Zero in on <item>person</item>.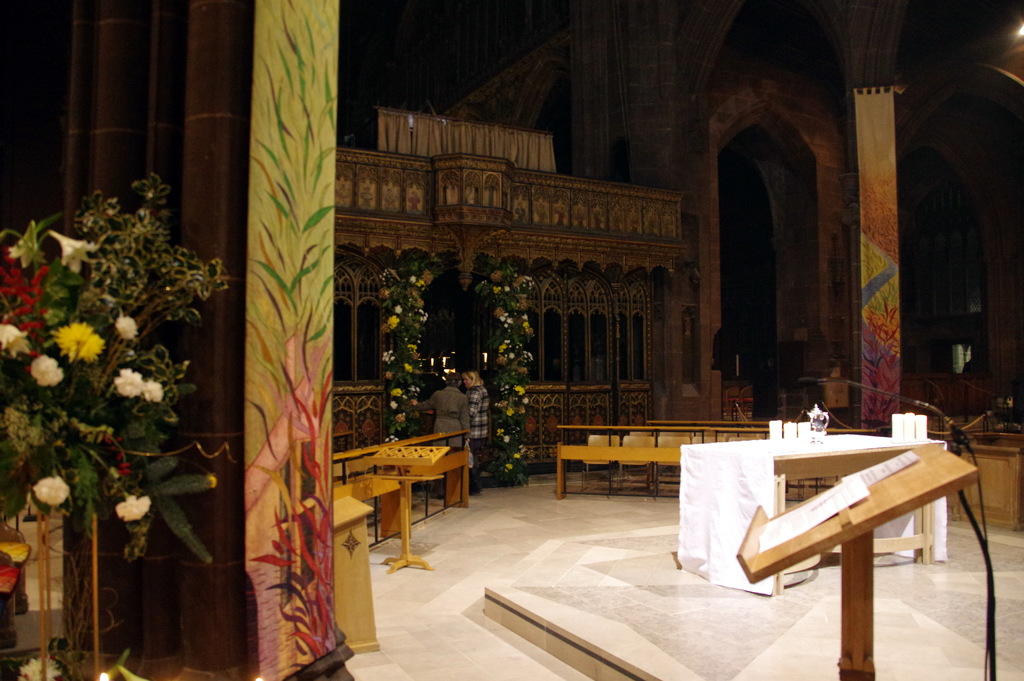
Zeroed in: 458, 369, 492, 493.
